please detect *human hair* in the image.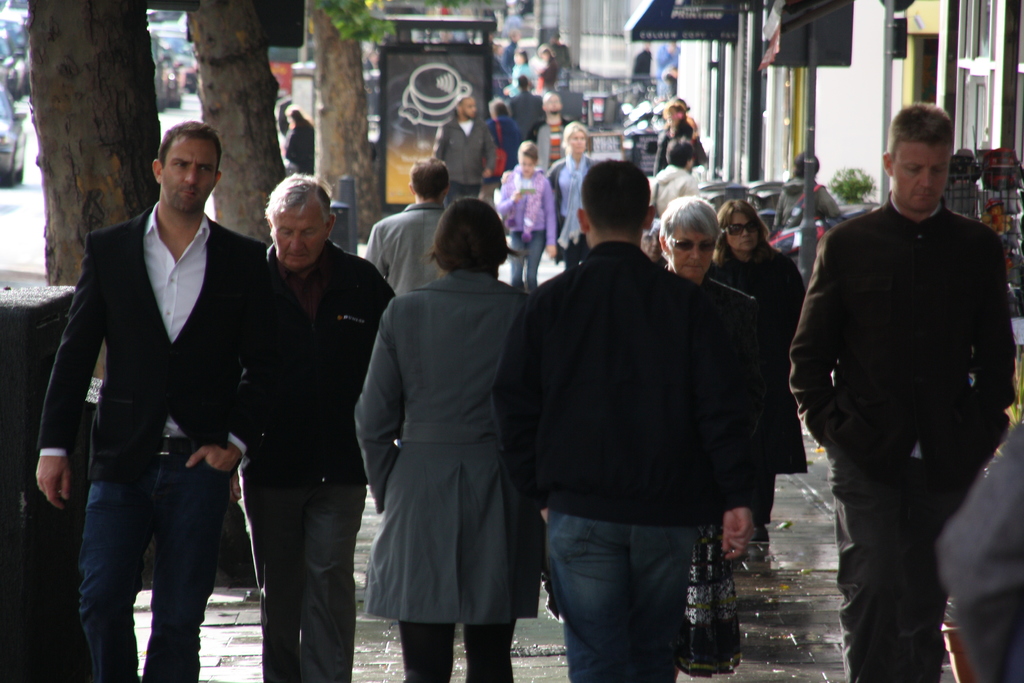
detection(584, 154, 659, 233).
